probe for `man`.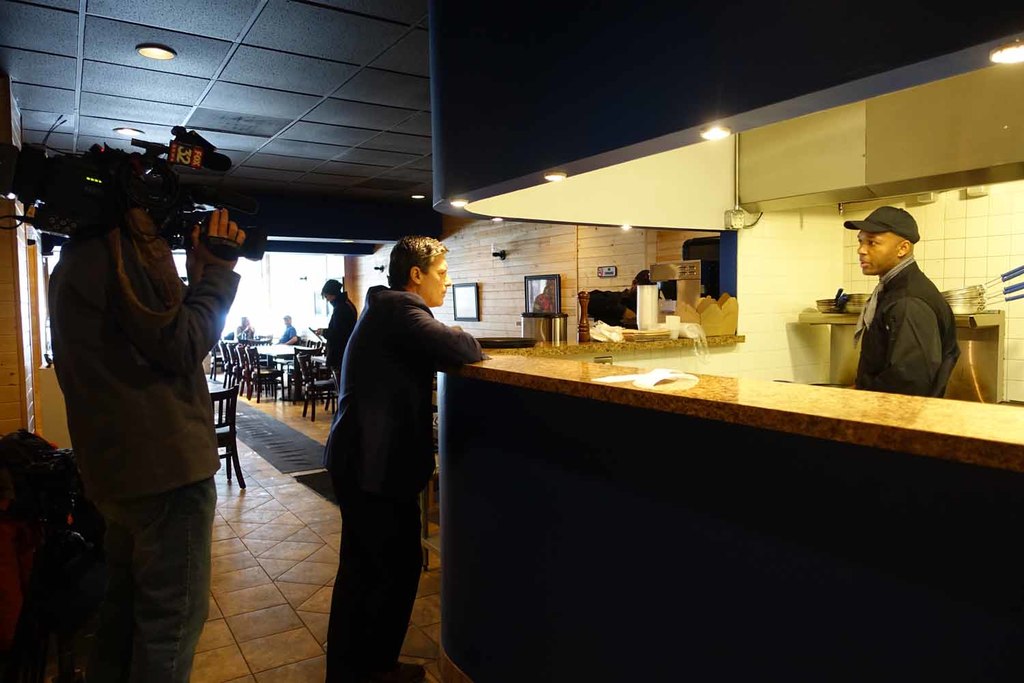
Probe result: {"left": 275, "top": 314, "right": 299, "bottom": 346}.
